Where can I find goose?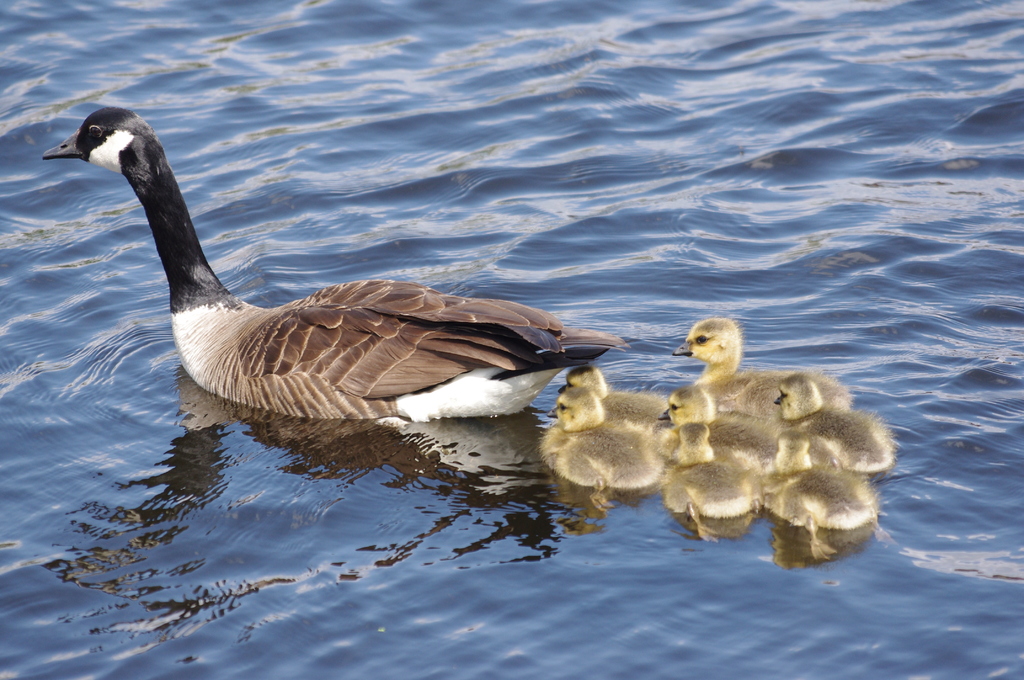
You can find it at (left=39, top=100, right=633, bottom=426).
